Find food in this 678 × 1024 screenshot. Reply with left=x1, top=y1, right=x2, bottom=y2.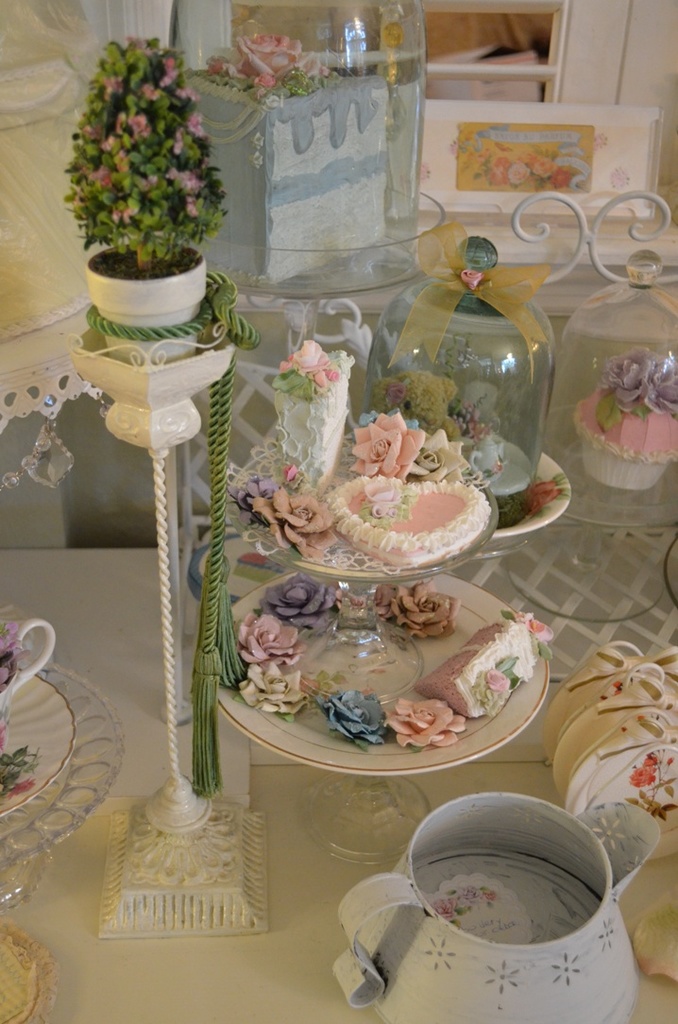
left=353, top=409, right=427, bottom=484.
